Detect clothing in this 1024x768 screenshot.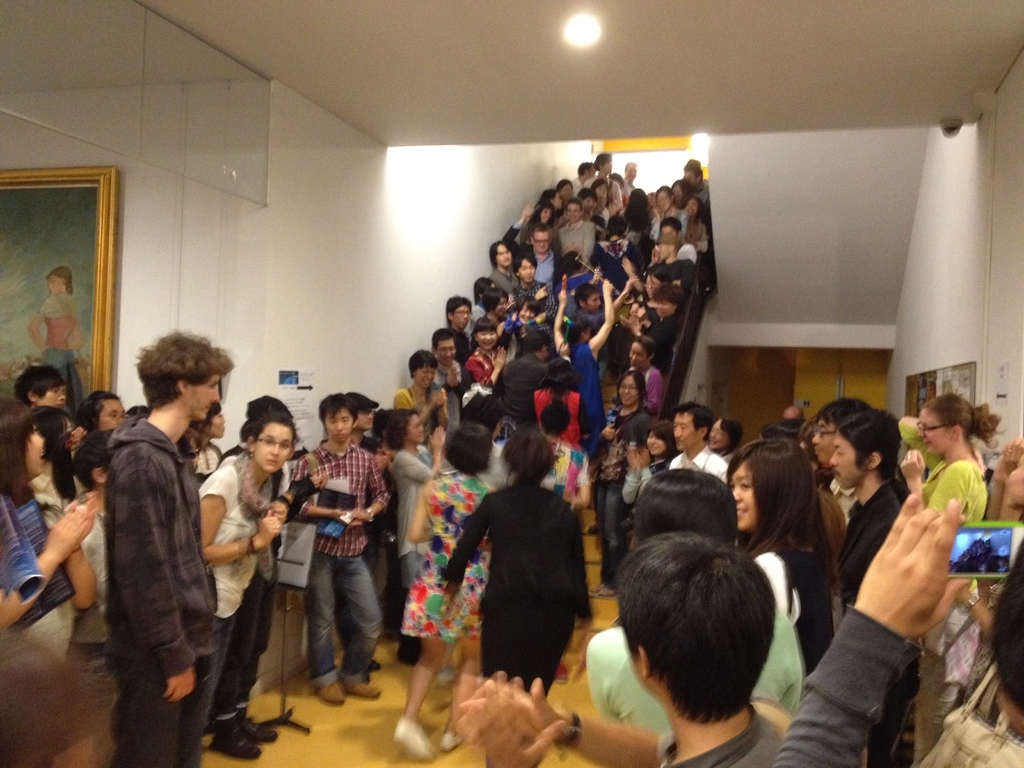
Detection: bbox=[753, 536, 844, 679].
